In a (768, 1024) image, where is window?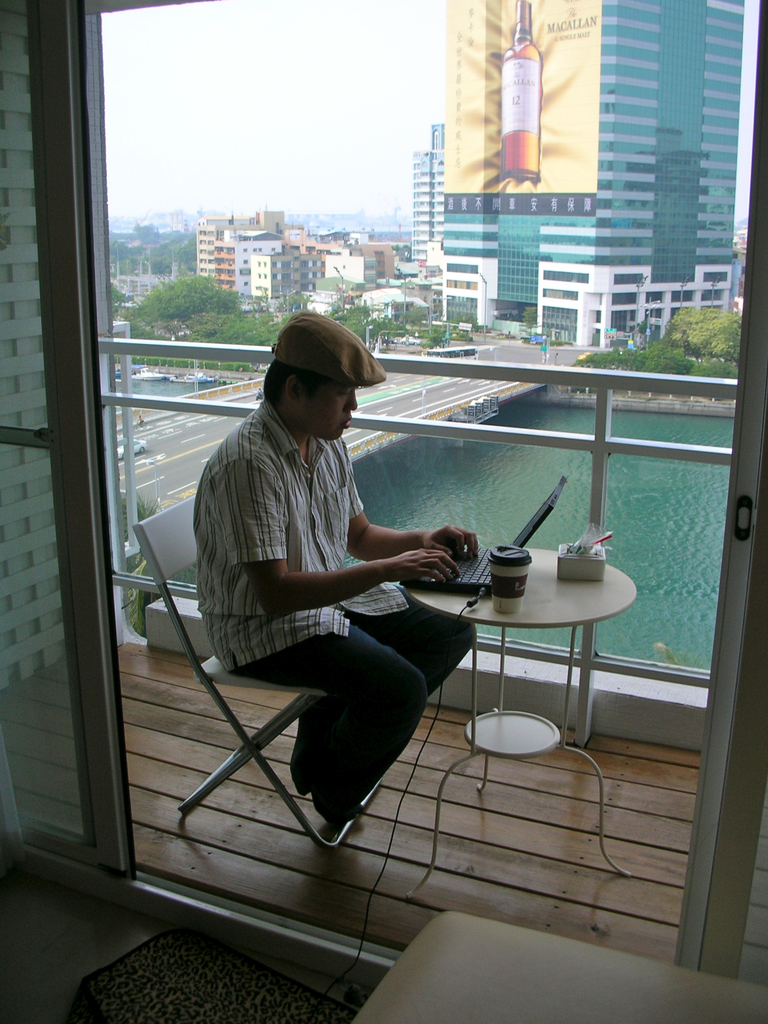
box=[312, 259, 321, 266].
